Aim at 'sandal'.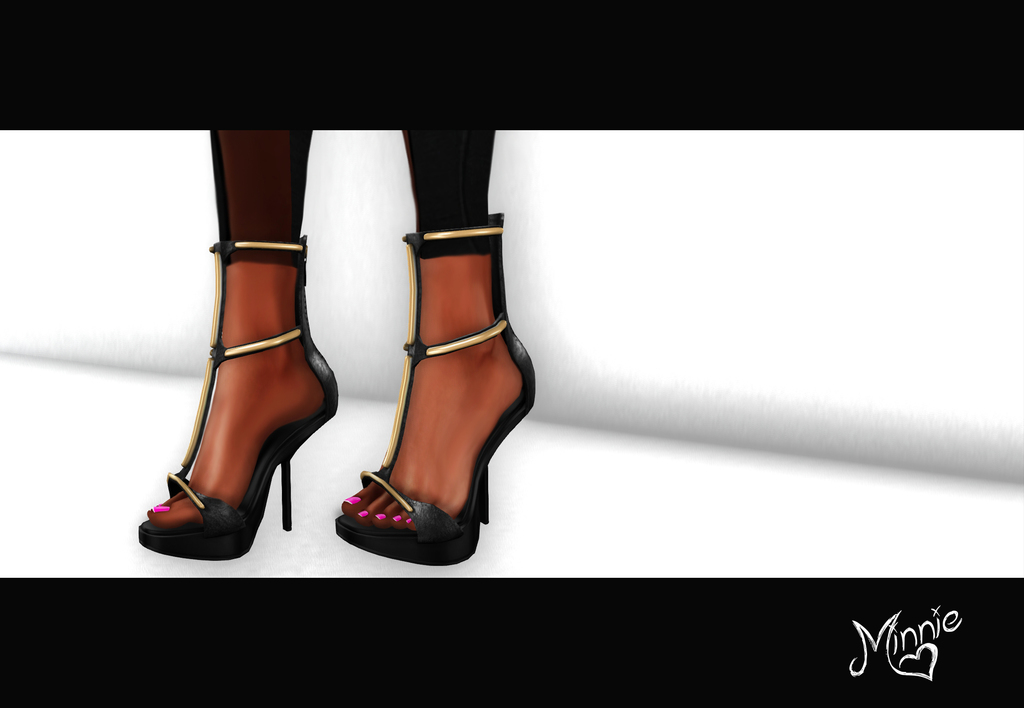
Aimed at crop(344, 213, 524, 554).
